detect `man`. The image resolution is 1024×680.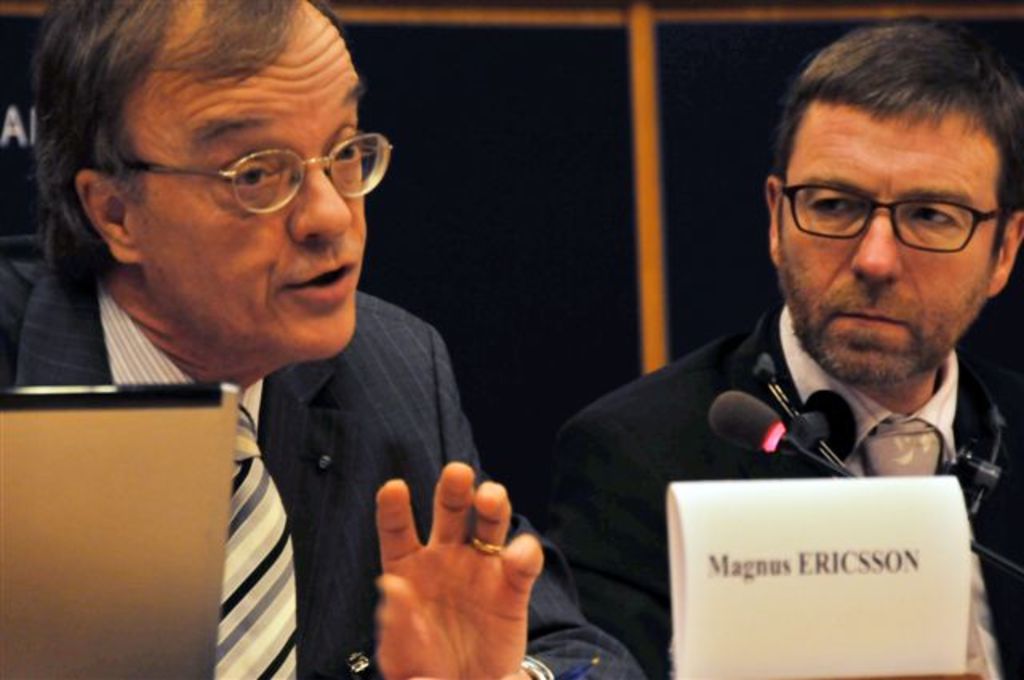
(left=526, top=21, right=1022, bottom=678).
